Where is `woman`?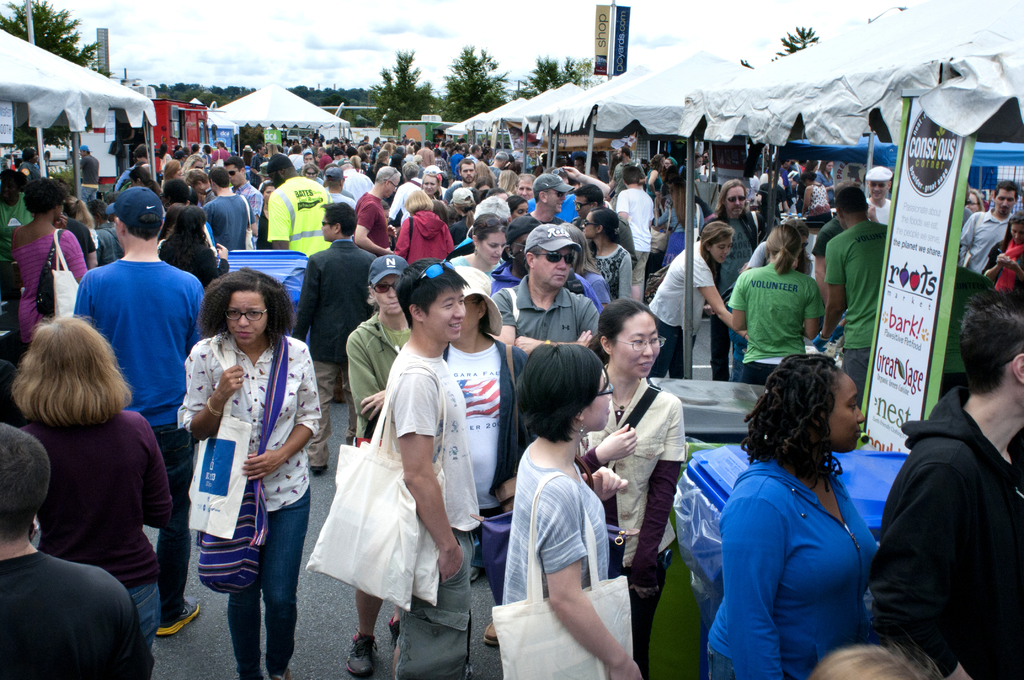
locate(707, 348, 909, 679).
